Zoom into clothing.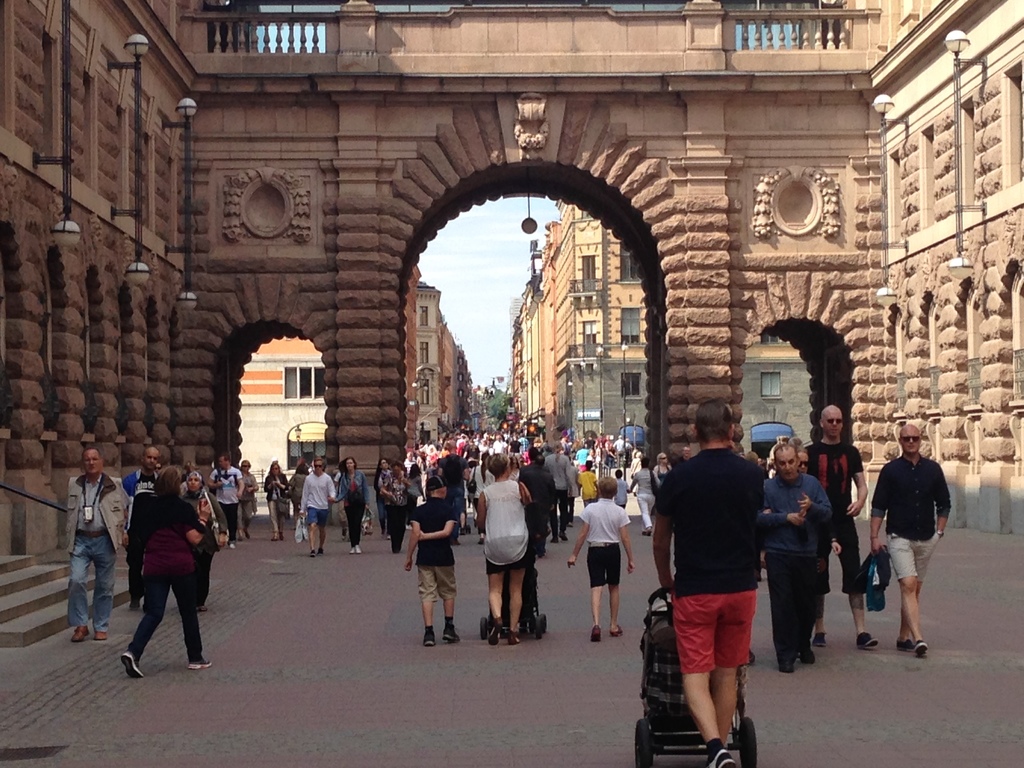
Zoom target: region(869, 452, 951, 582).
